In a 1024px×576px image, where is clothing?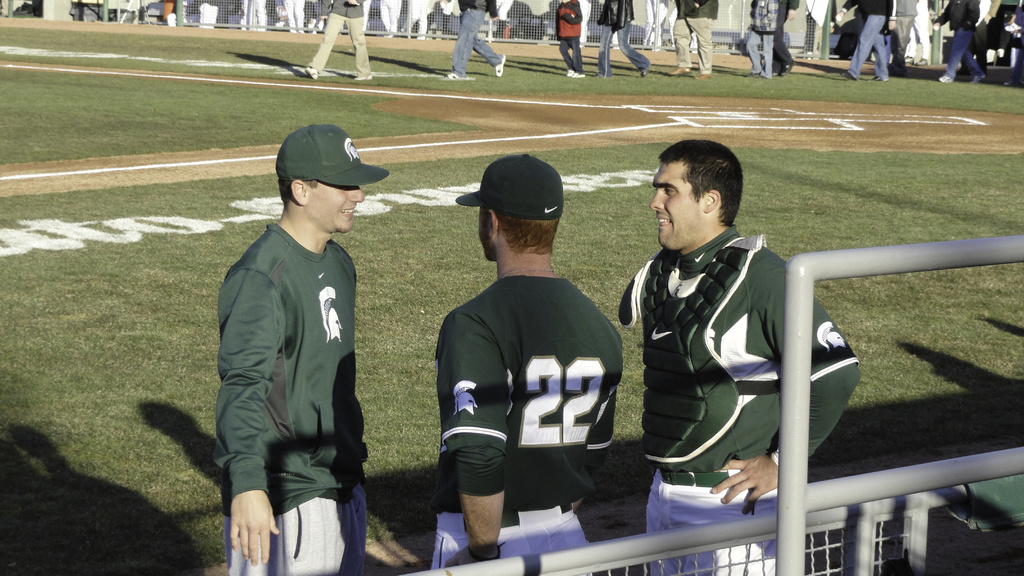
Rect(673, 0, 717, 72).
